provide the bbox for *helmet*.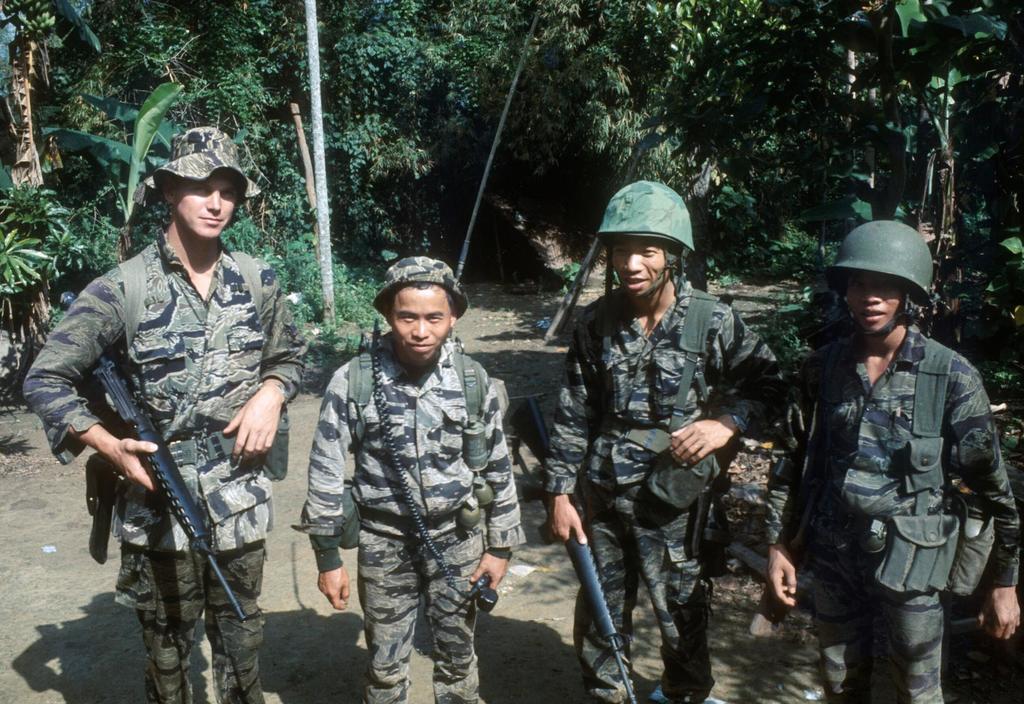
crop(591, 185, 708, 330).
